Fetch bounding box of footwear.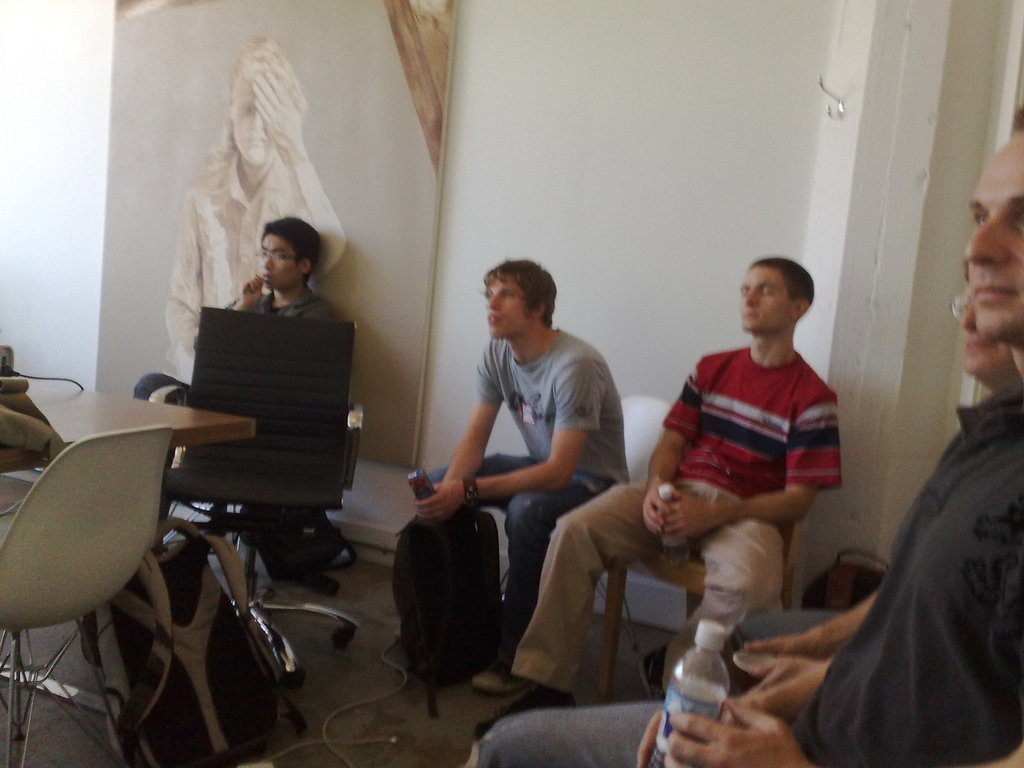
Bbox: 641,653,665,697.
